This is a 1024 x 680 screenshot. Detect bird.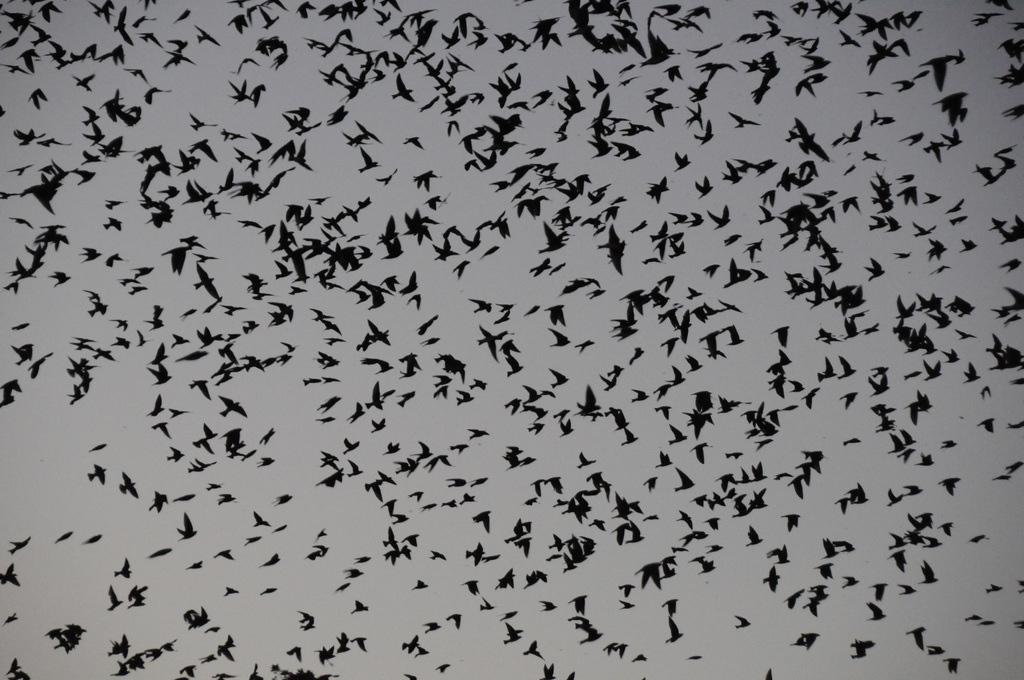
box=[732, 614, 753, 629].
